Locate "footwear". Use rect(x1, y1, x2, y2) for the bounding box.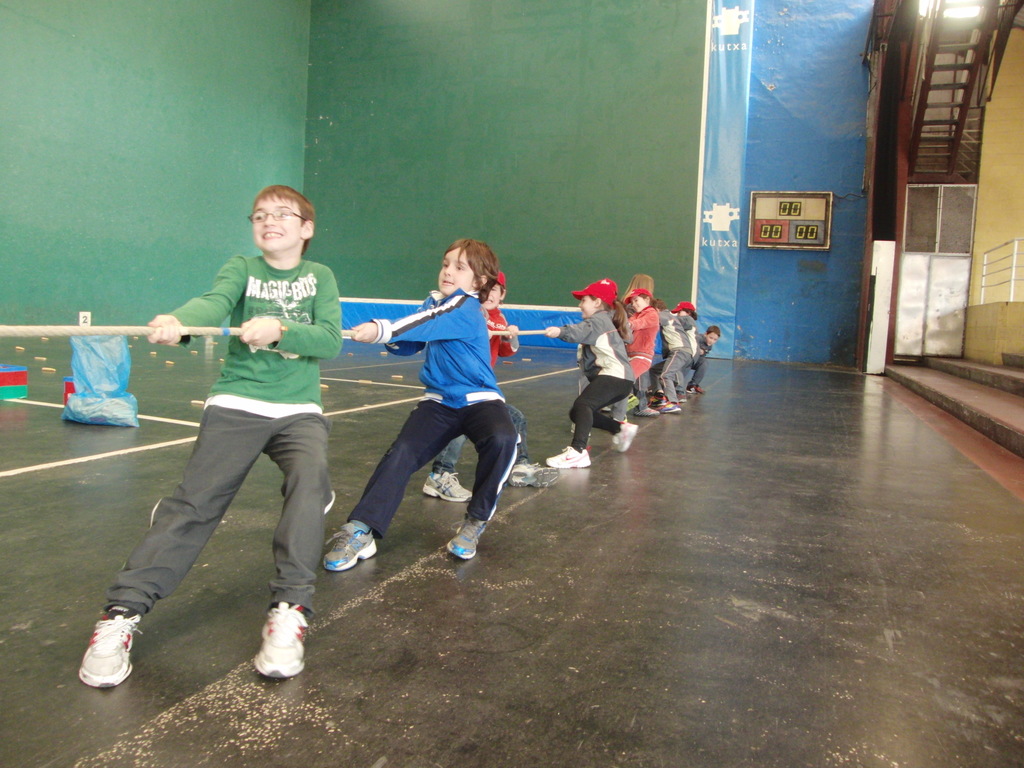
rect(614, 421, 636, 452).
